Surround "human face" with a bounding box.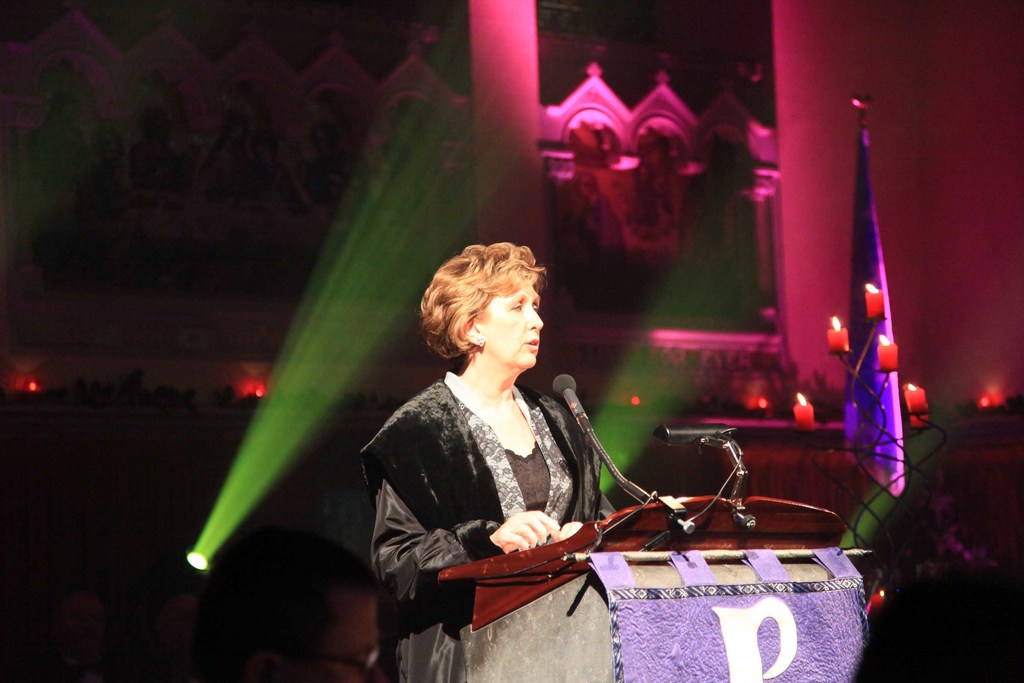
select_region(485, 283, 547, 372).
